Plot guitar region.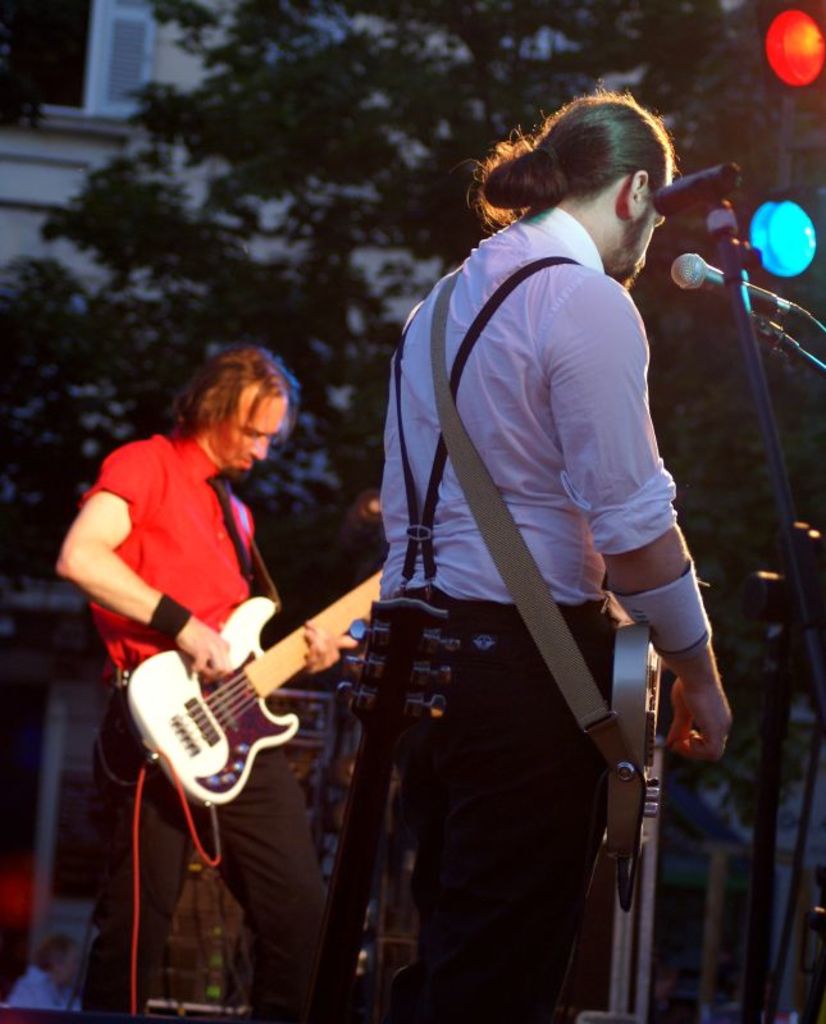
Plotted at <box>124,567,382,803</box>.
